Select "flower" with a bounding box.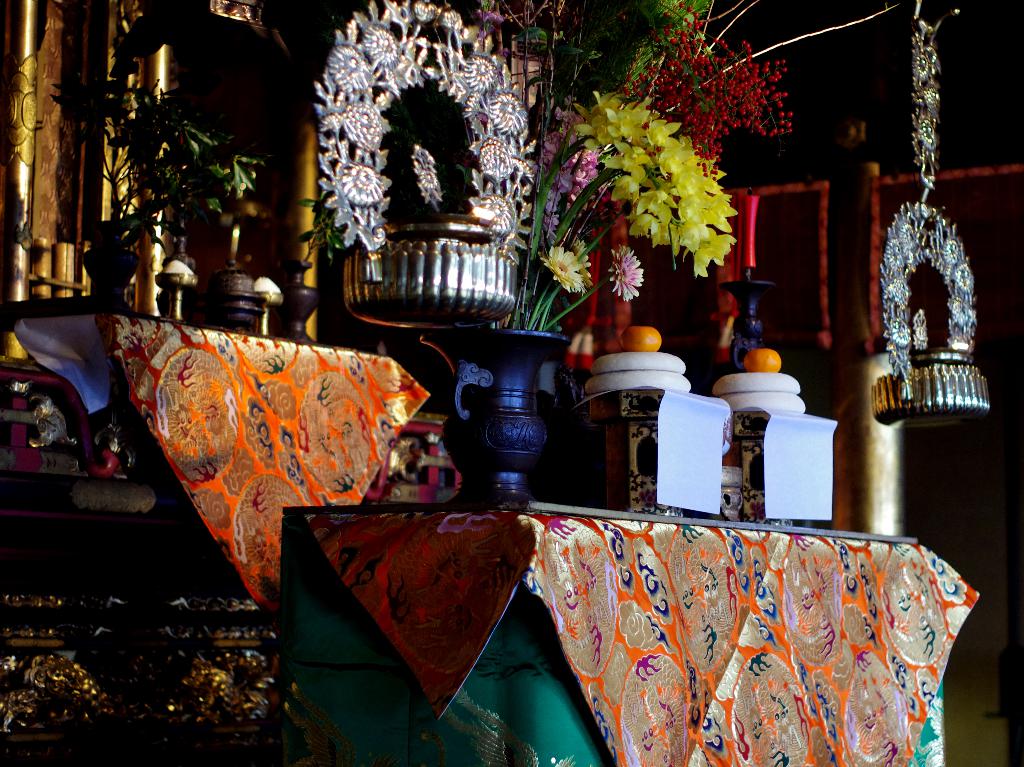
Rect(540, 243, 585, 296).
